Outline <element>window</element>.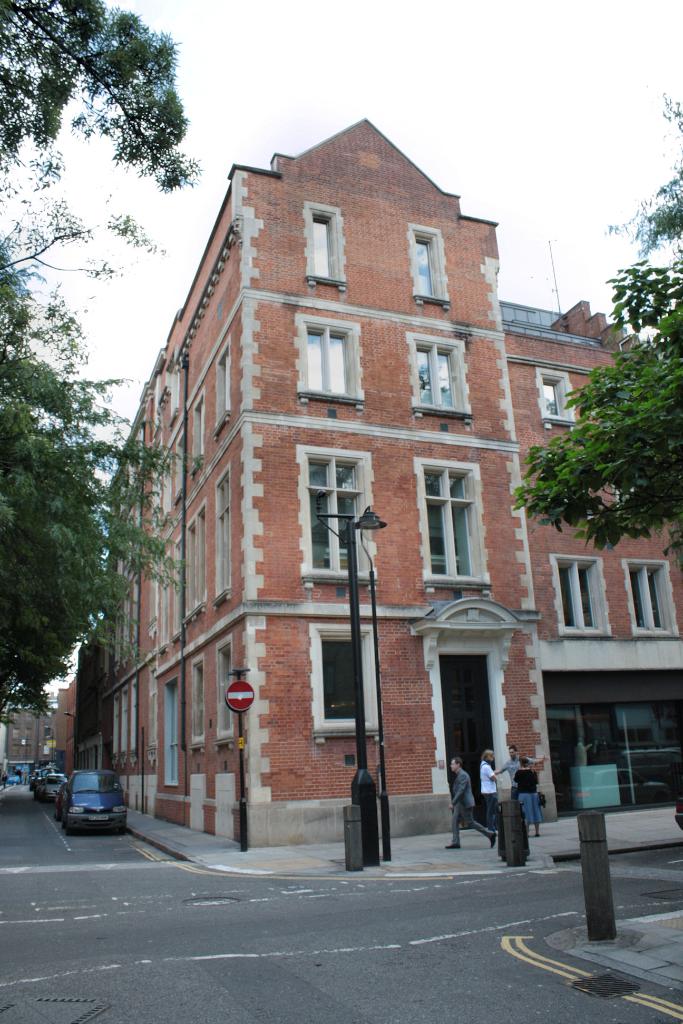
Outline: (211,461,234,611).
